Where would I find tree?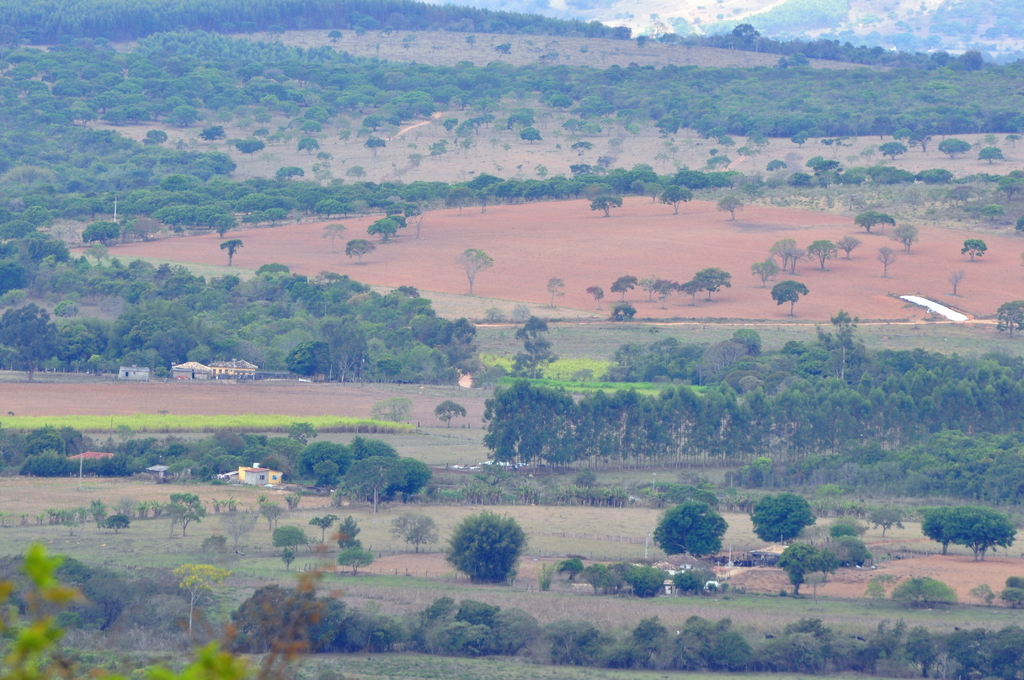
At 832:234:863:257.
